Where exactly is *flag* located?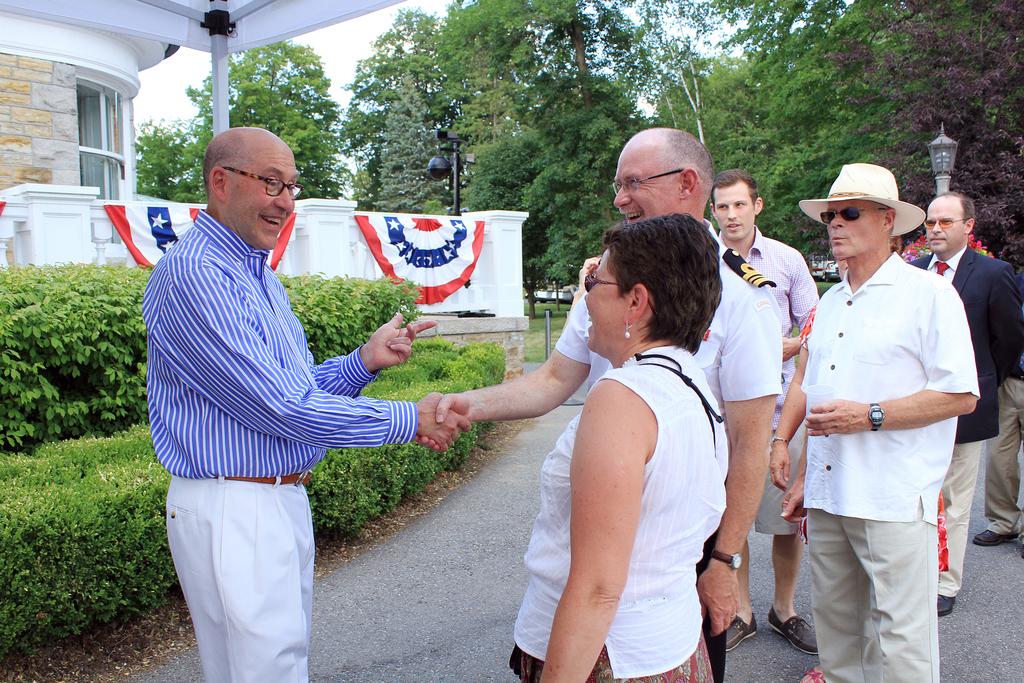
Its bounding box is crop(356, 217, 484, 306).
